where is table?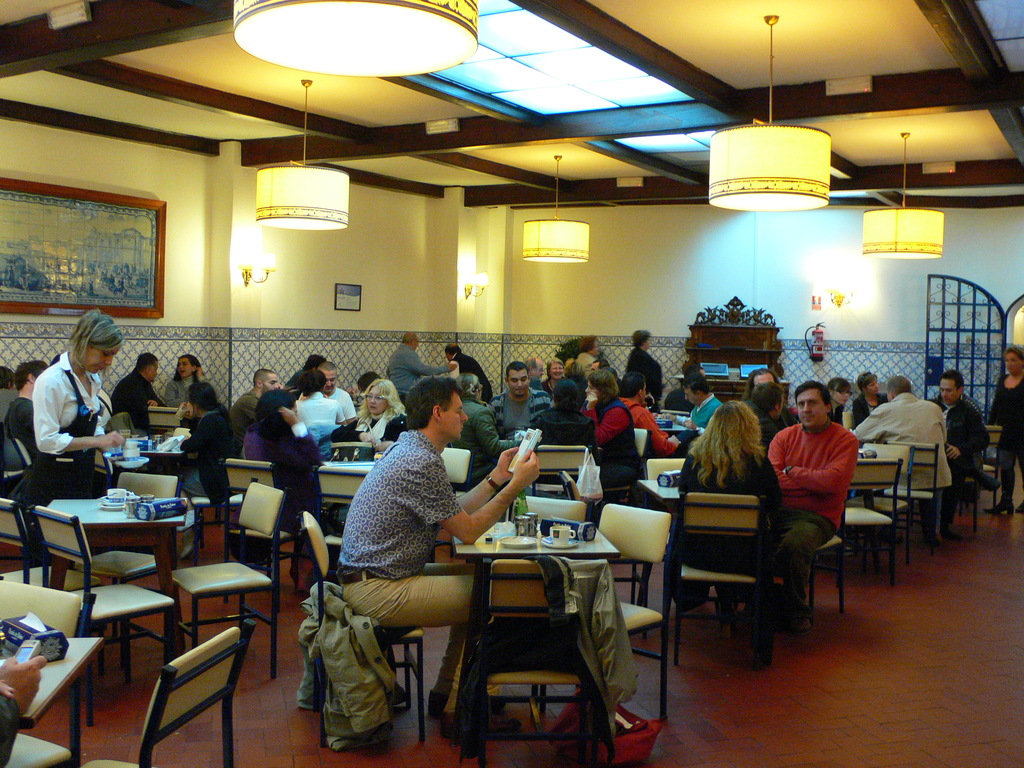
pyautogui.locateOnScreen(453, 518, 621, 736).
